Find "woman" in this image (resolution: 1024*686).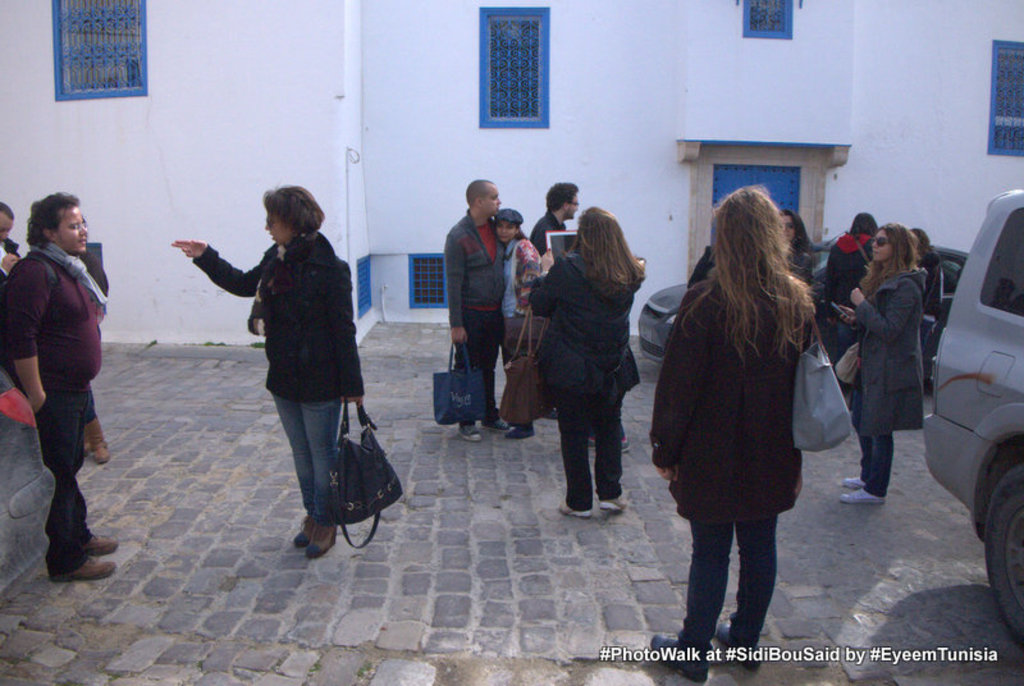
[835, 225, 919, 502].
